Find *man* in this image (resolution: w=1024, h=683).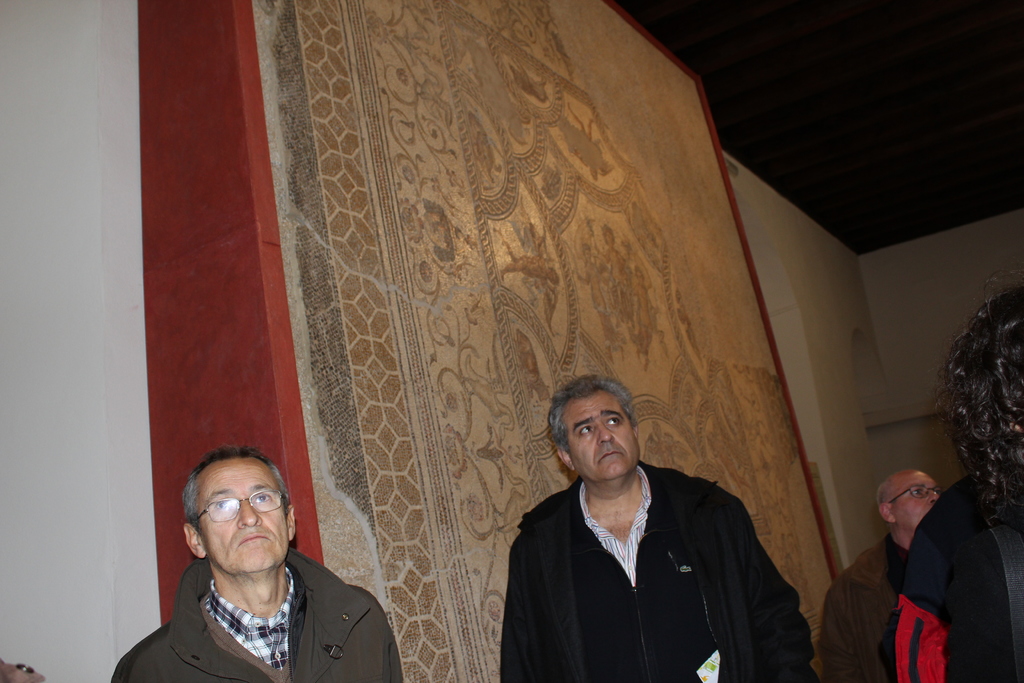
pyautogui.locateOnScreen(114, 444, 404, 682).
